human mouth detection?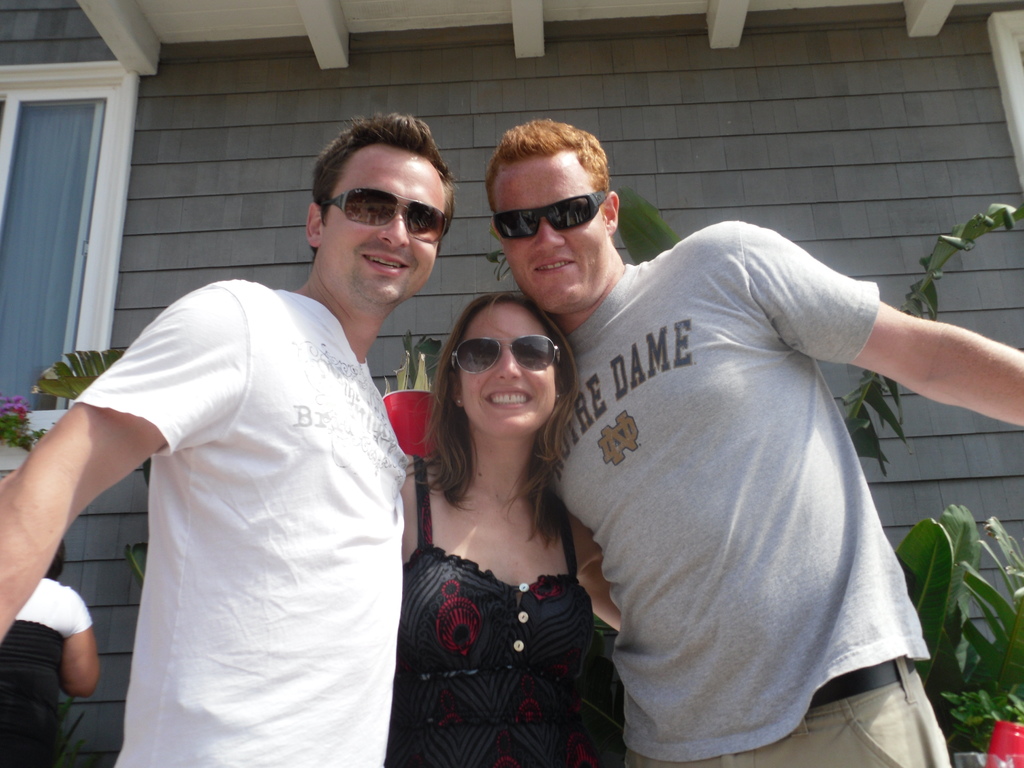
x1=361, y1=246, x2=406, y2=275
